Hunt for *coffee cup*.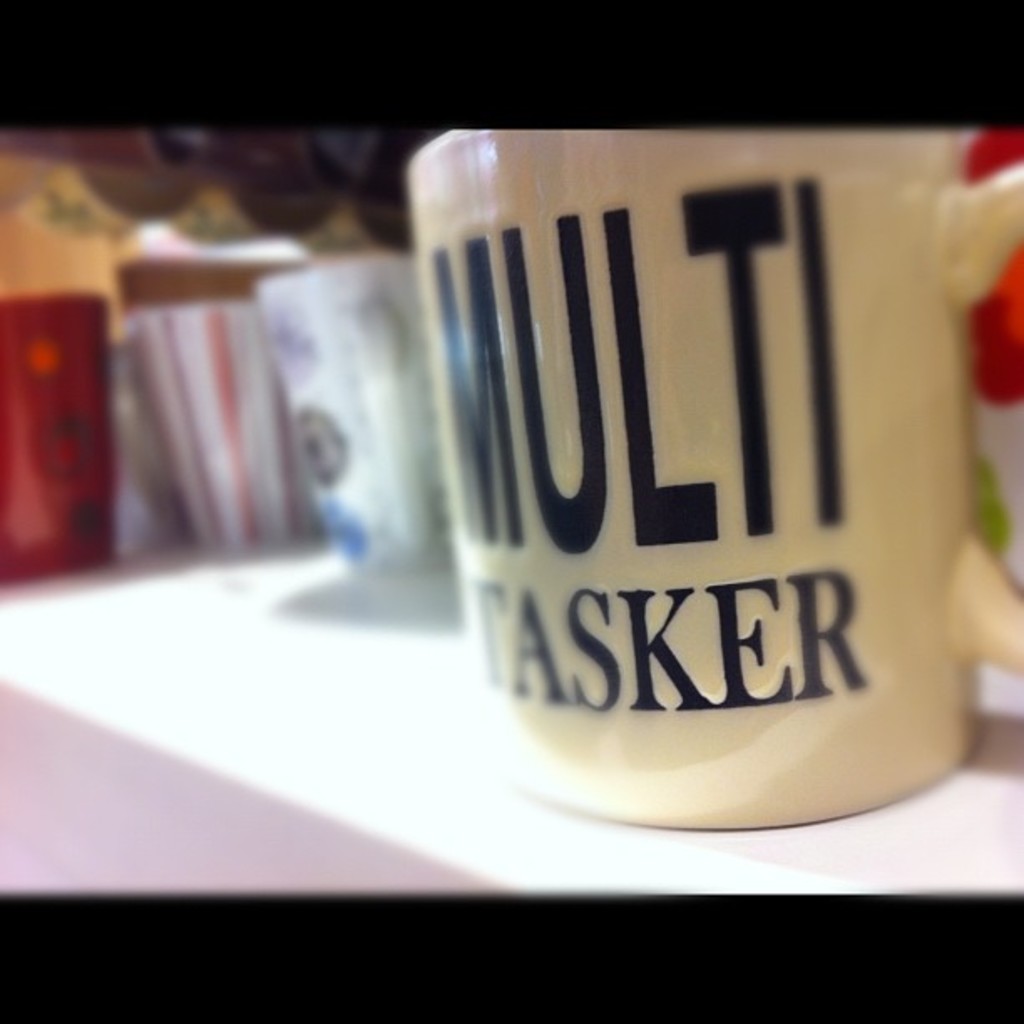
Hunted down at l=395, t=124, r=1022, b=837.
